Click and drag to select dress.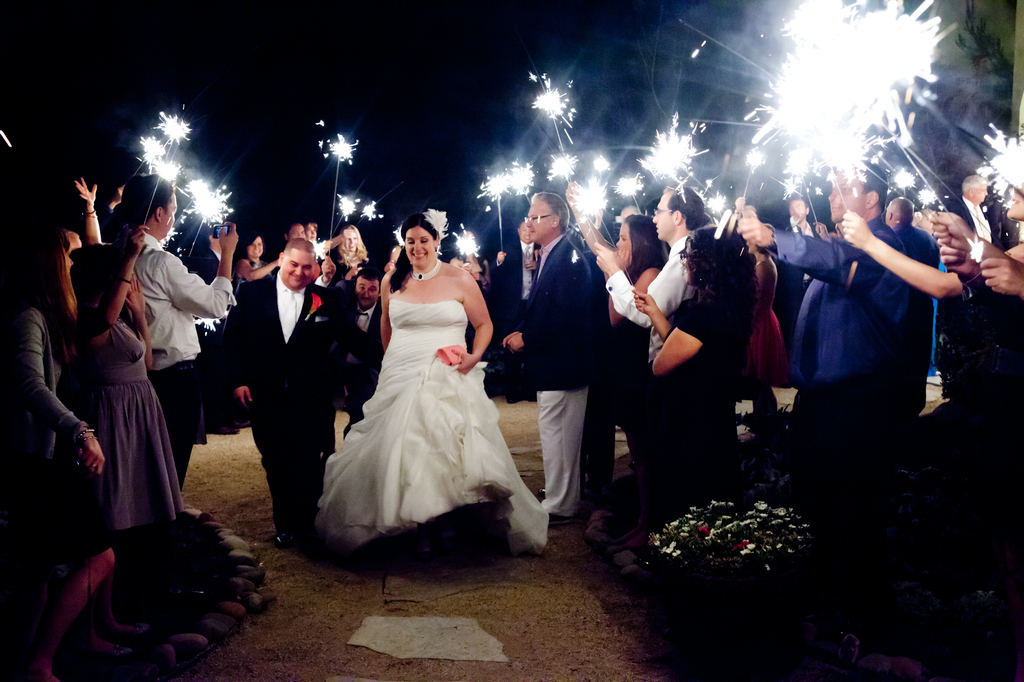
Selection: bbox=(643, 295, 744, 526).
